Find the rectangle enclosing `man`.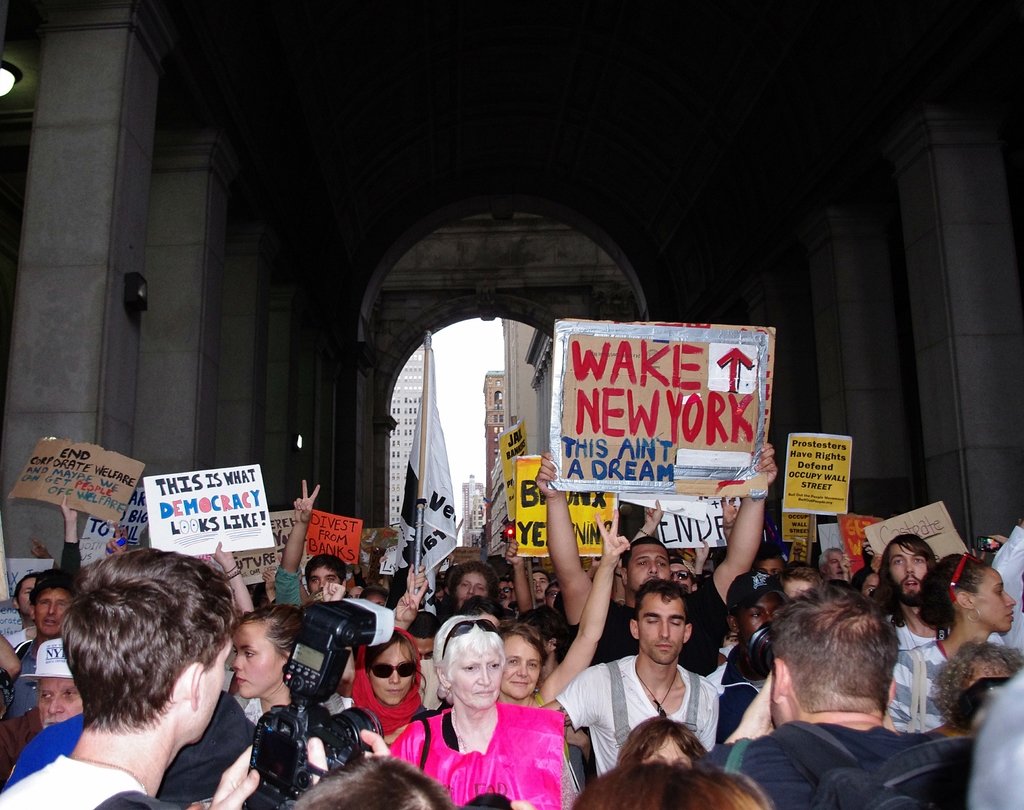
crop(365, 587, 394, 608).
